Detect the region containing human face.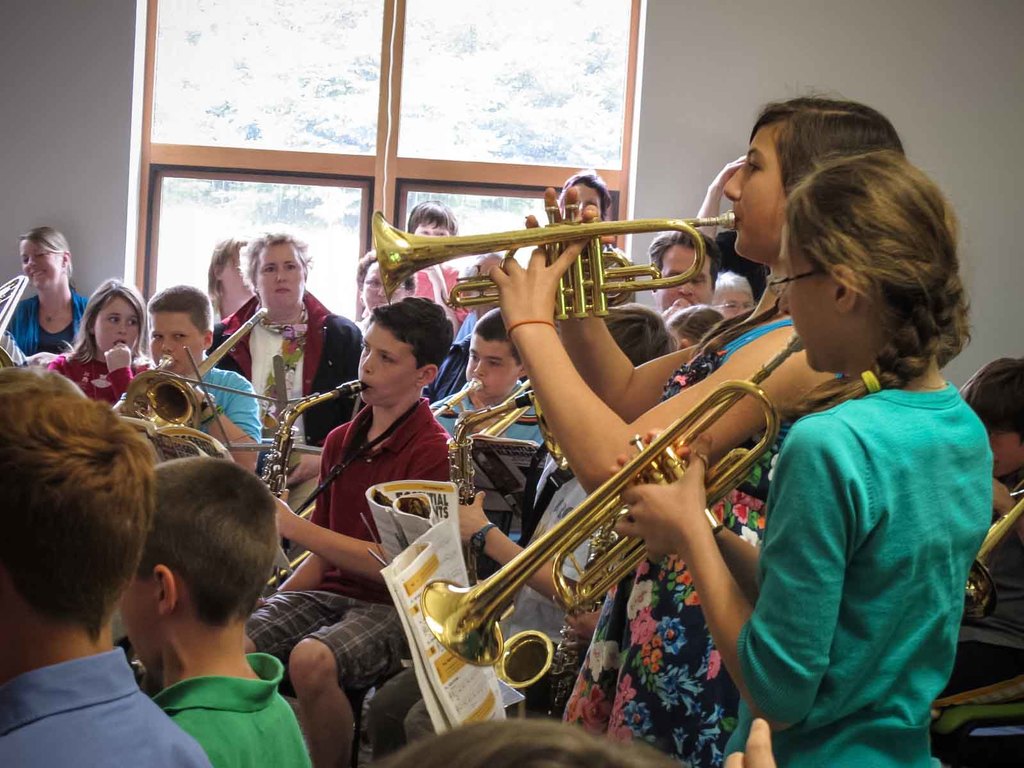
x1=460 y1=332 x2=521 y2=396.
